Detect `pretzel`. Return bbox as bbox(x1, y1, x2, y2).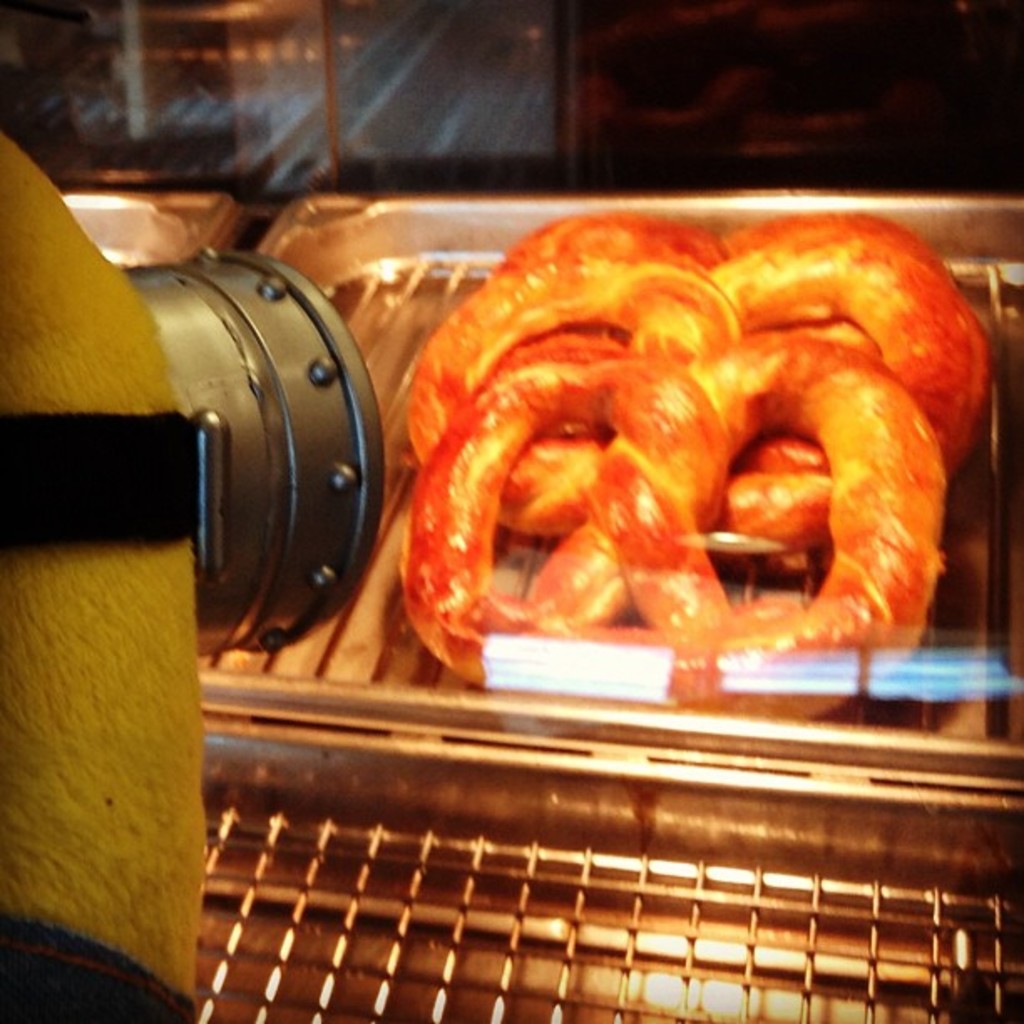
bbox(400, 336, 947, 724).
